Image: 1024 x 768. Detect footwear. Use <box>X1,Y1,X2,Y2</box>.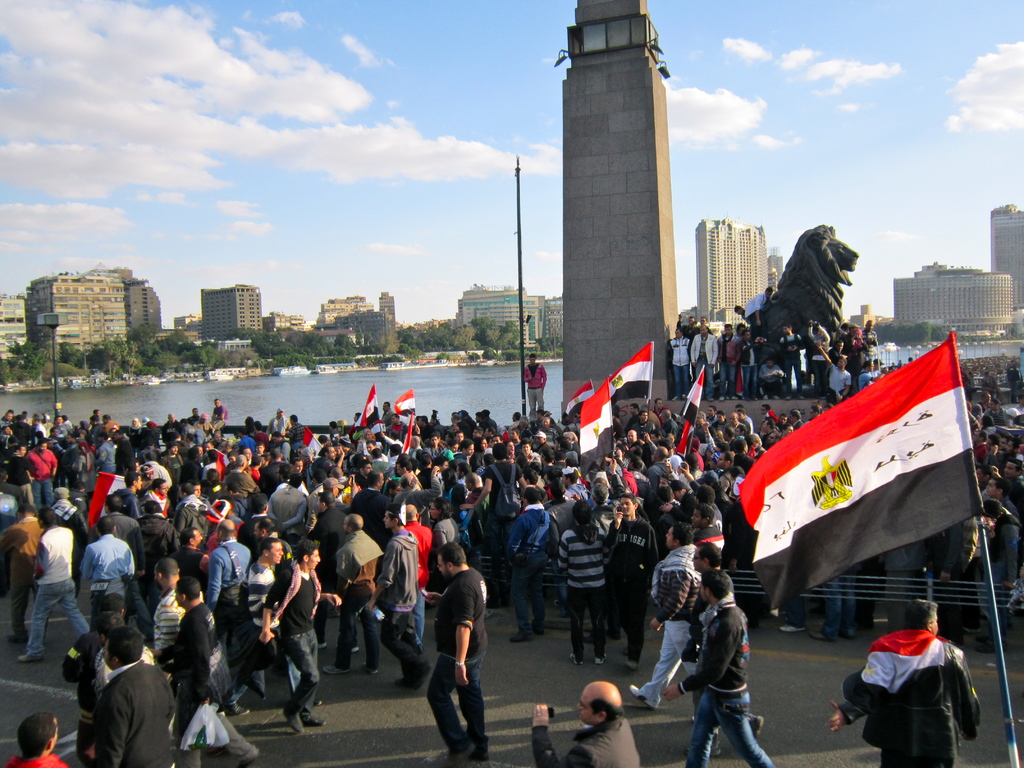
<box>748,716,765,739</box>.
